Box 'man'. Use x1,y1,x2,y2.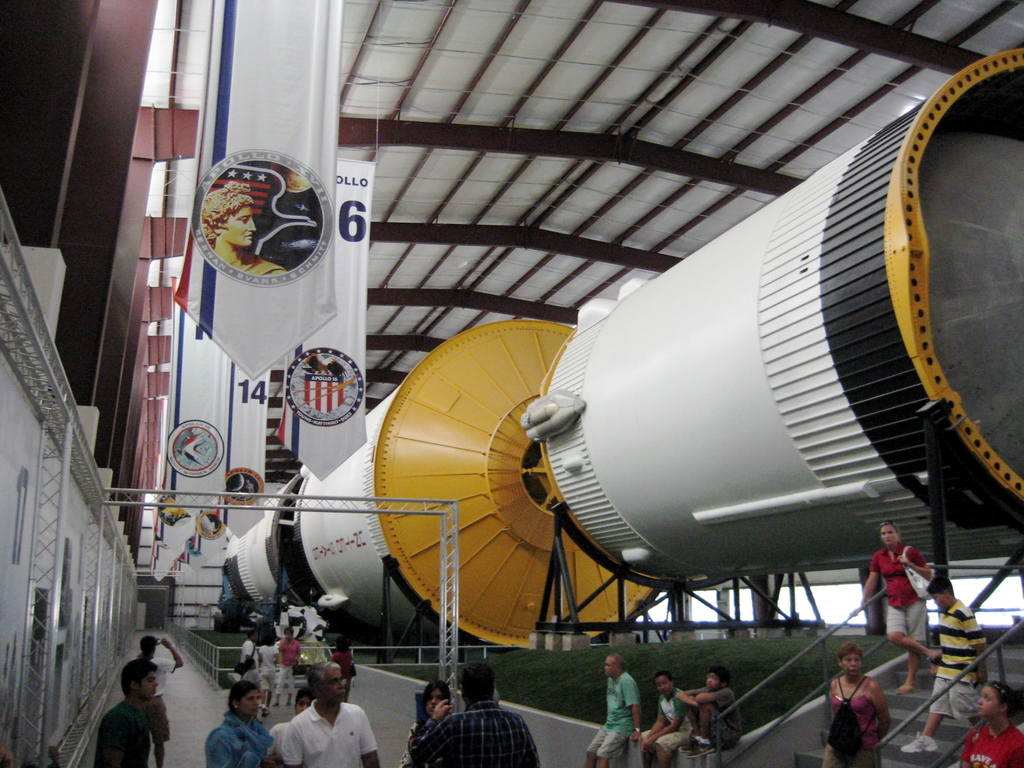
285,652,359,767.
